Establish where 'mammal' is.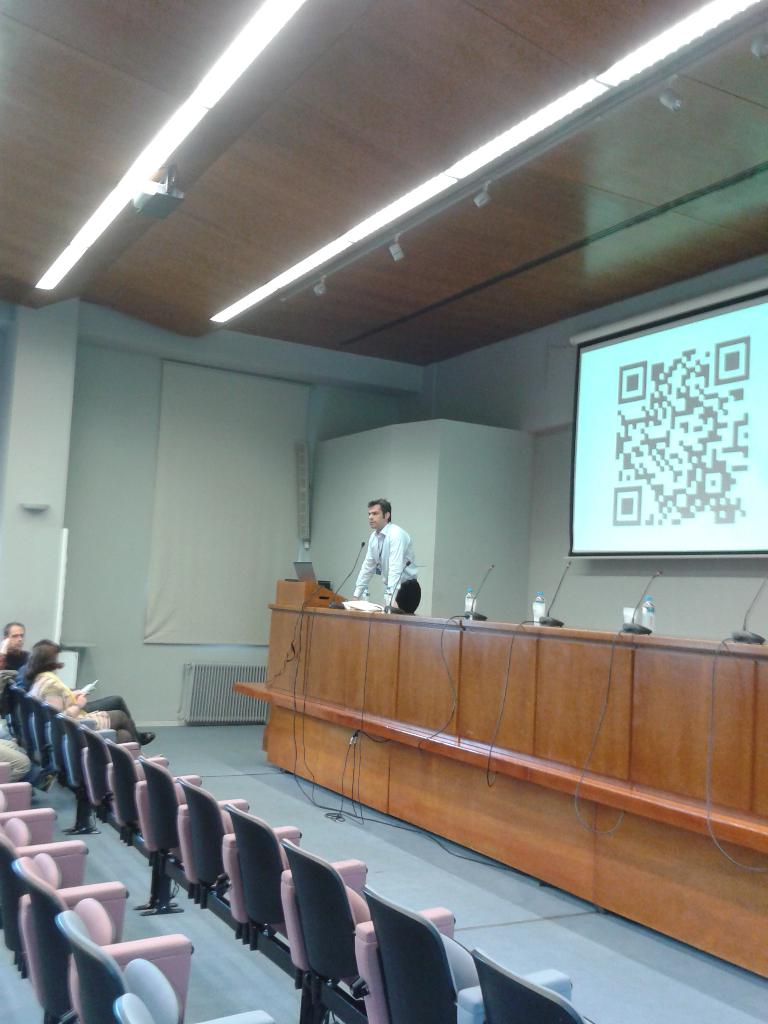
Established at [x1=12, y1=634, x2=66, y2=689].
